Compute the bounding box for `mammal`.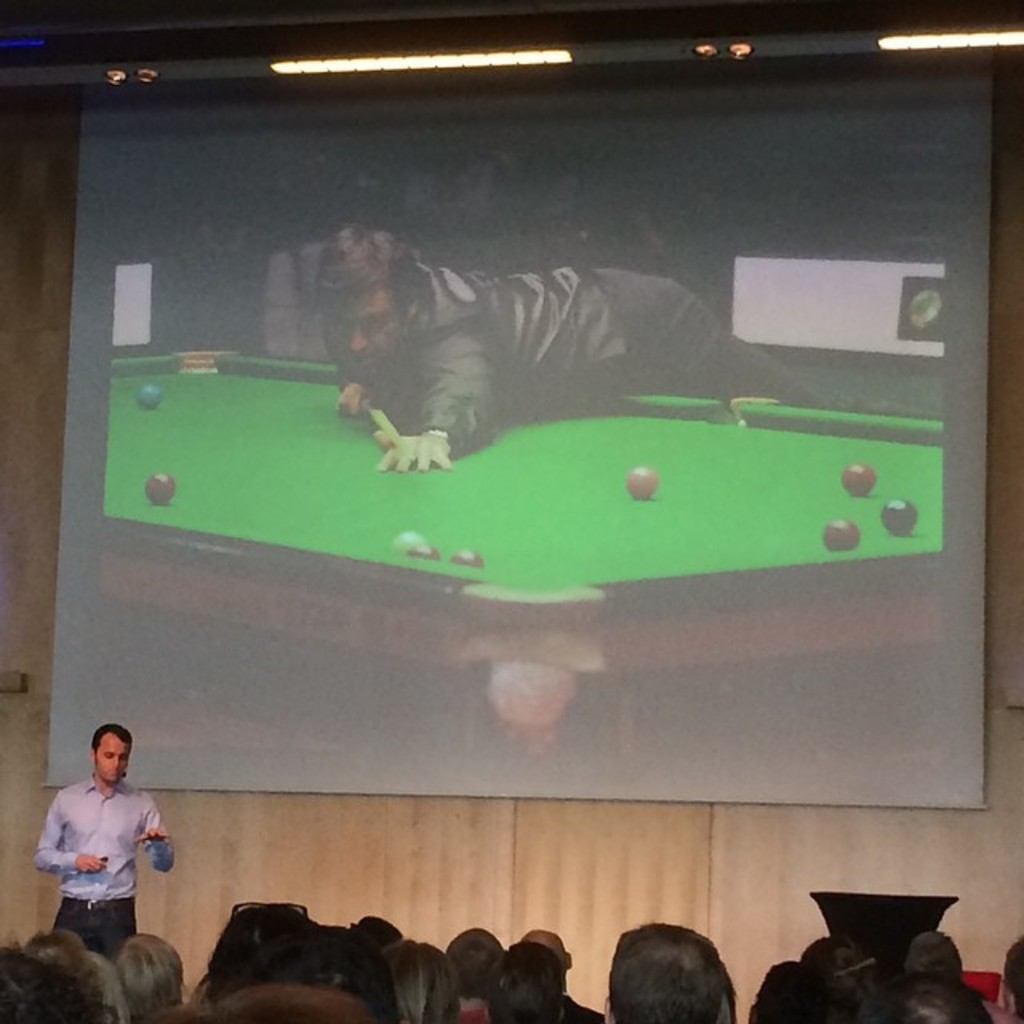
left=114, top=928, right=197, bottom=1021.
